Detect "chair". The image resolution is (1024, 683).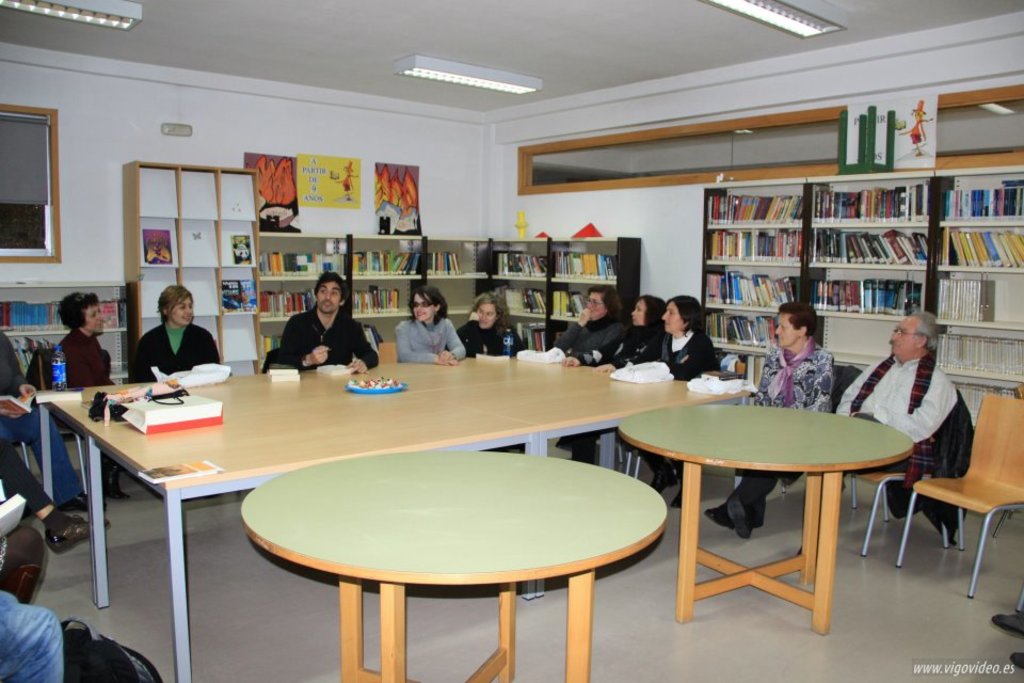
pyautogui.locateOnScreen(375, 344, 397, 366).
